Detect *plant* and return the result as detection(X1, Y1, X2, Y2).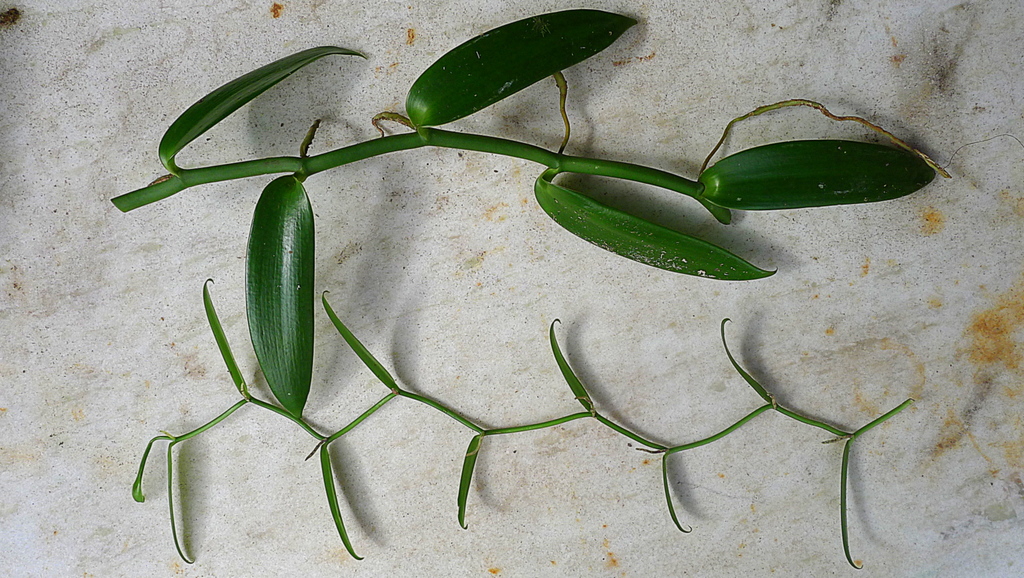
detection(85, 25, 930, 440).
